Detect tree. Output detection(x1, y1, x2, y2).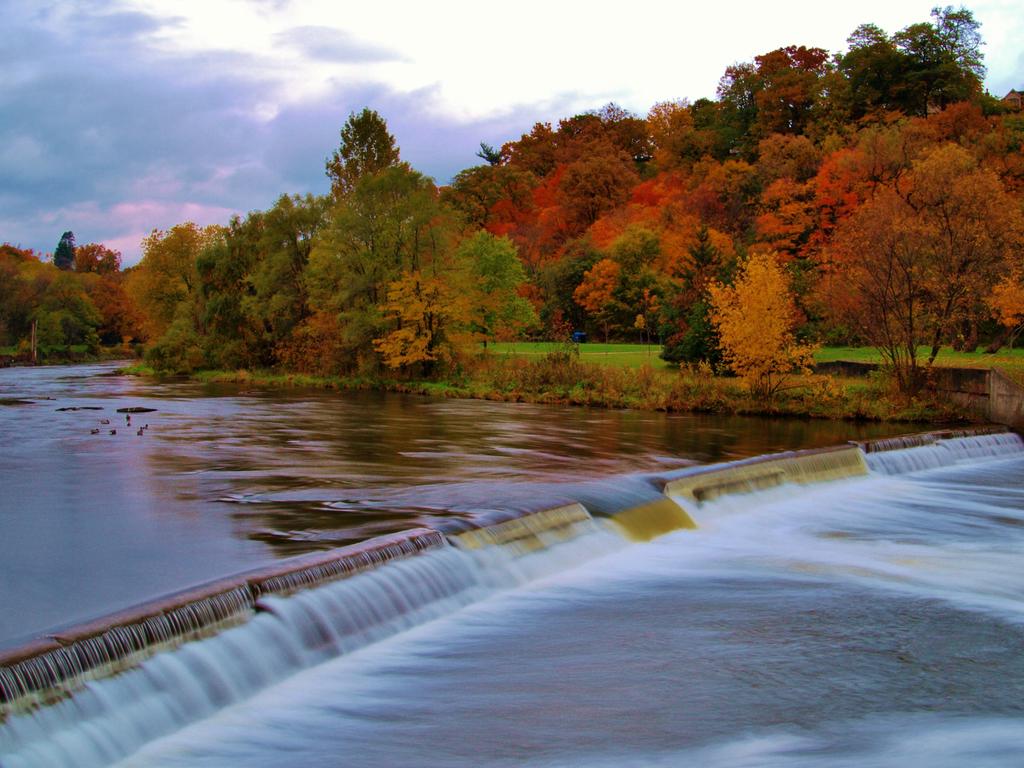
detection(289, 98, 445, 369).
